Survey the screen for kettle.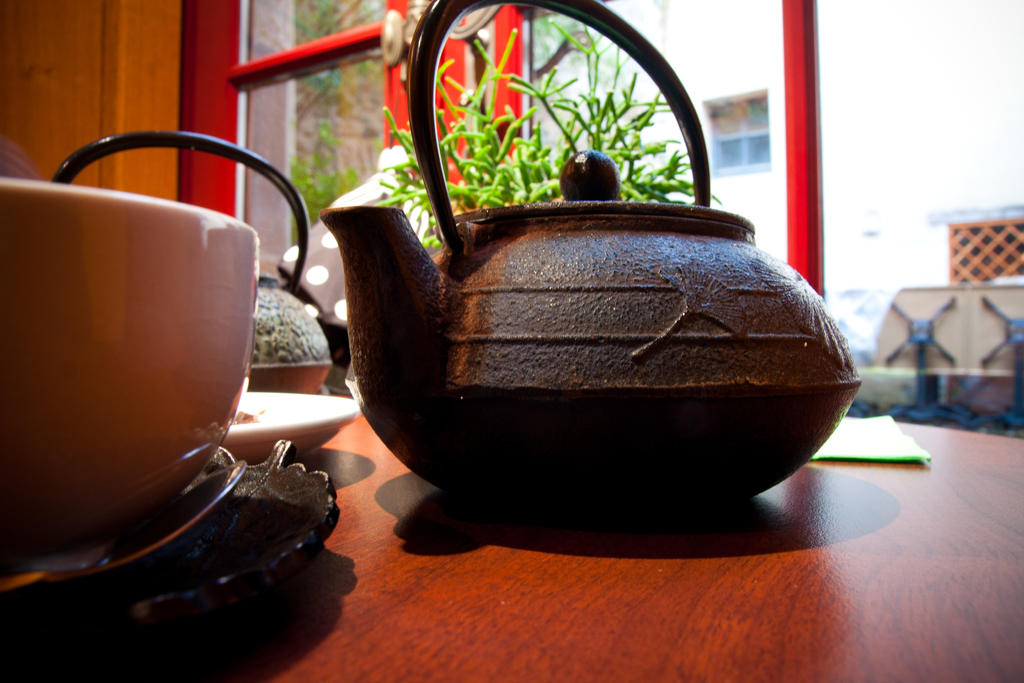
Survey found: region(318, 1, 862, 524).
